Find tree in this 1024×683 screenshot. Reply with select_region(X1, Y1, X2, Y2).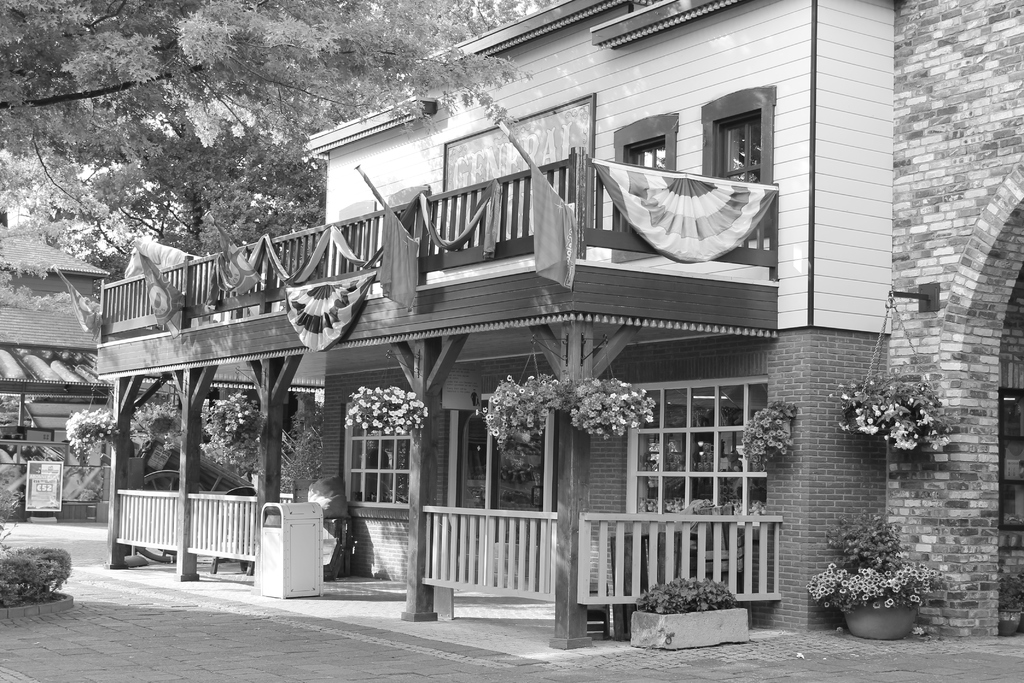
select_region(104, 156, 229, 472).
